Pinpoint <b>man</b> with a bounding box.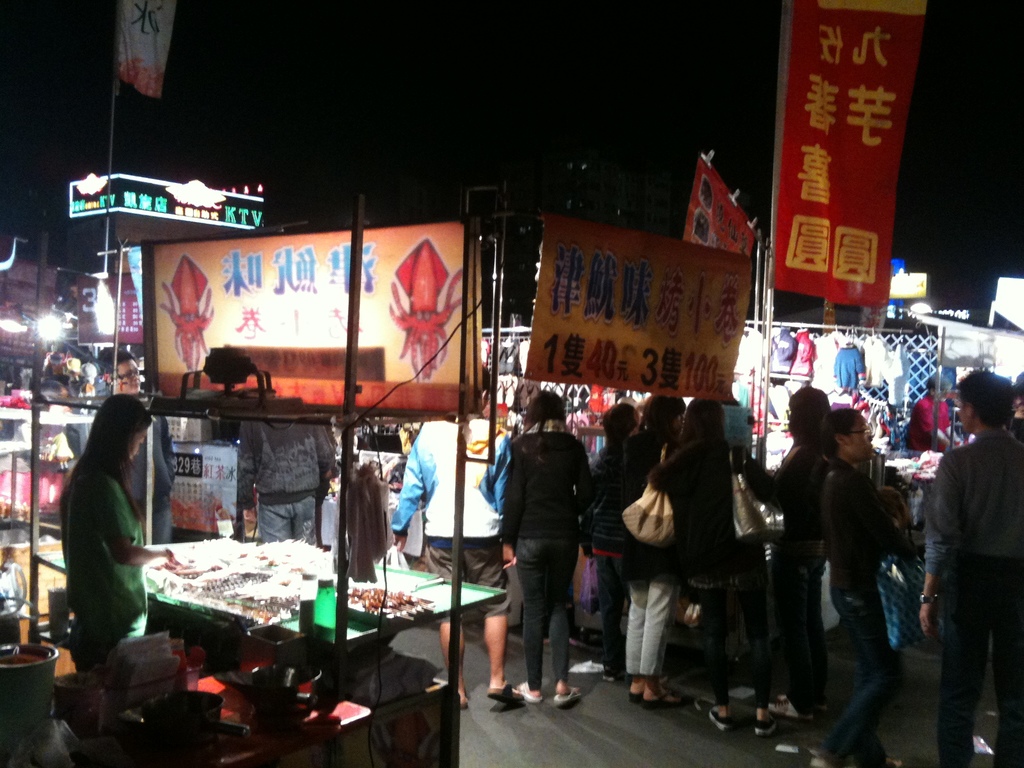
pyautogui.locateOnScreen(898, 400, 957, 642).
